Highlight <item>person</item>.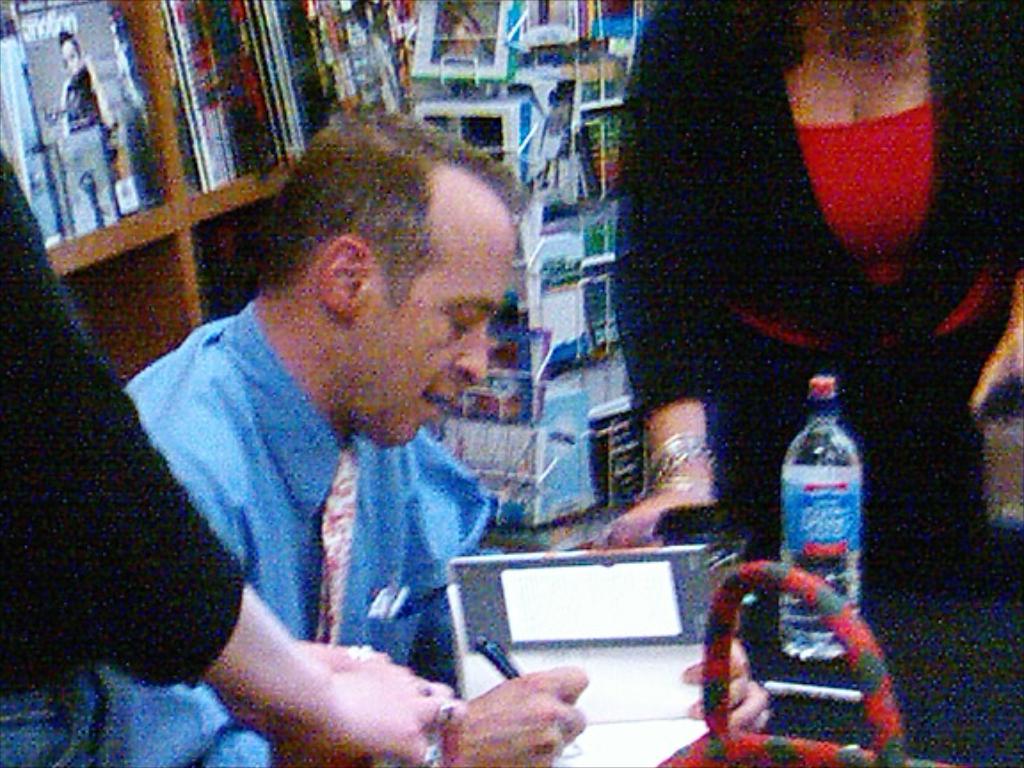
Highlighted region: {"left": 590, "top": 0, "right": 1022, "bottom": 542}.
